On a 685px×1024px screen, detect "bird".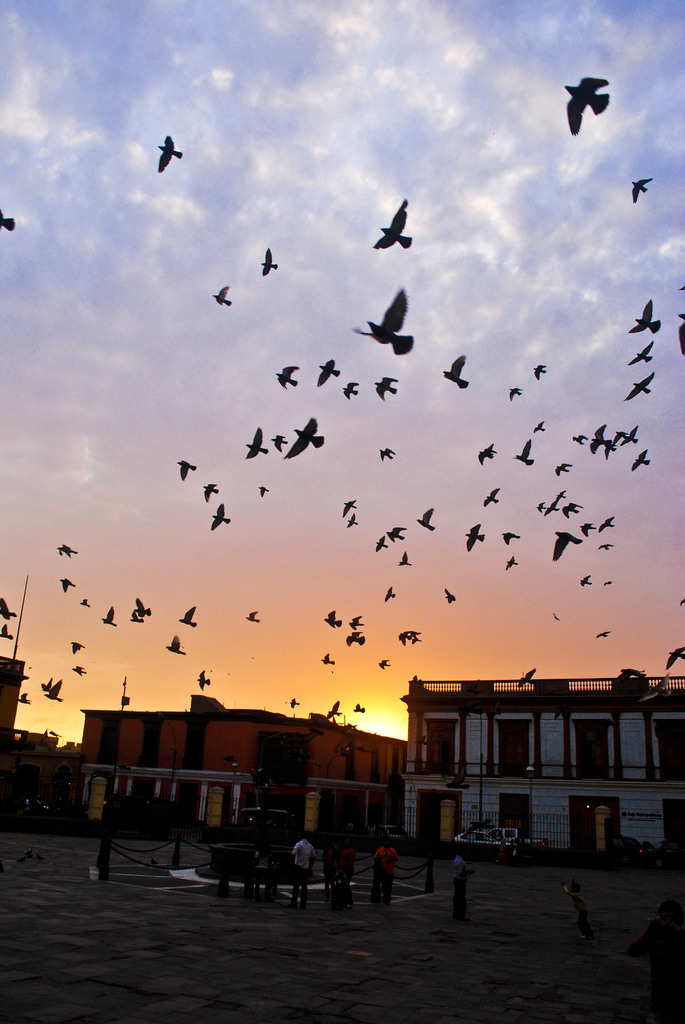
region(632, 175, 651, 204).
